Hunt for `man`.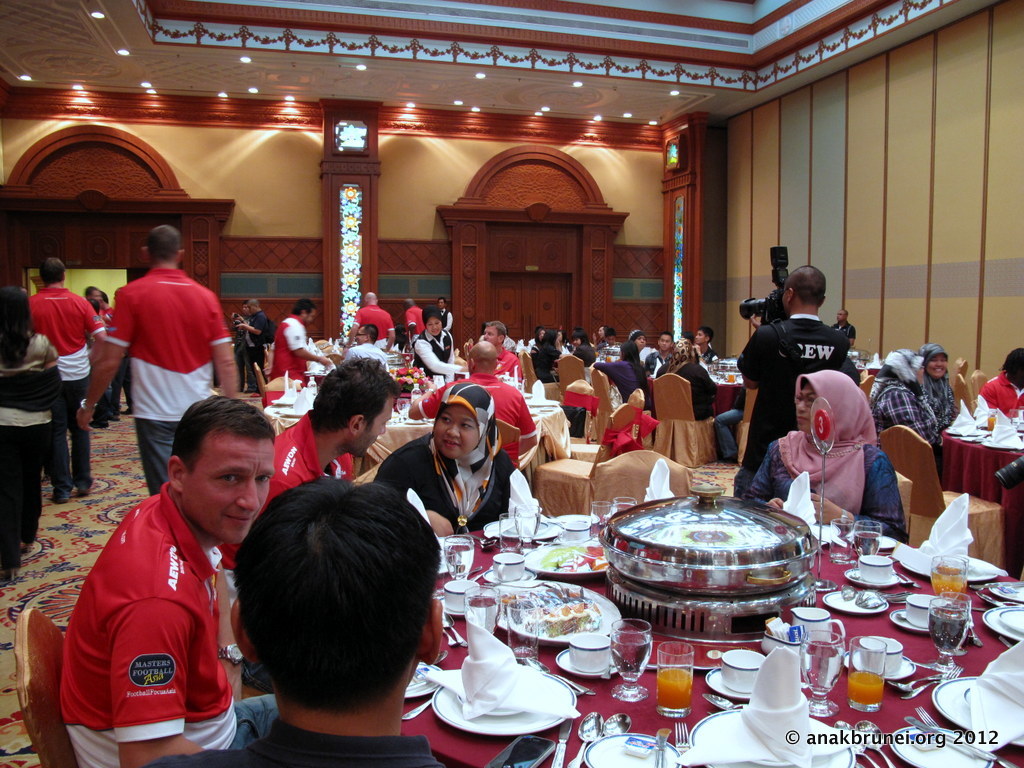
Hunted down at 429, 298, 455, 331.
